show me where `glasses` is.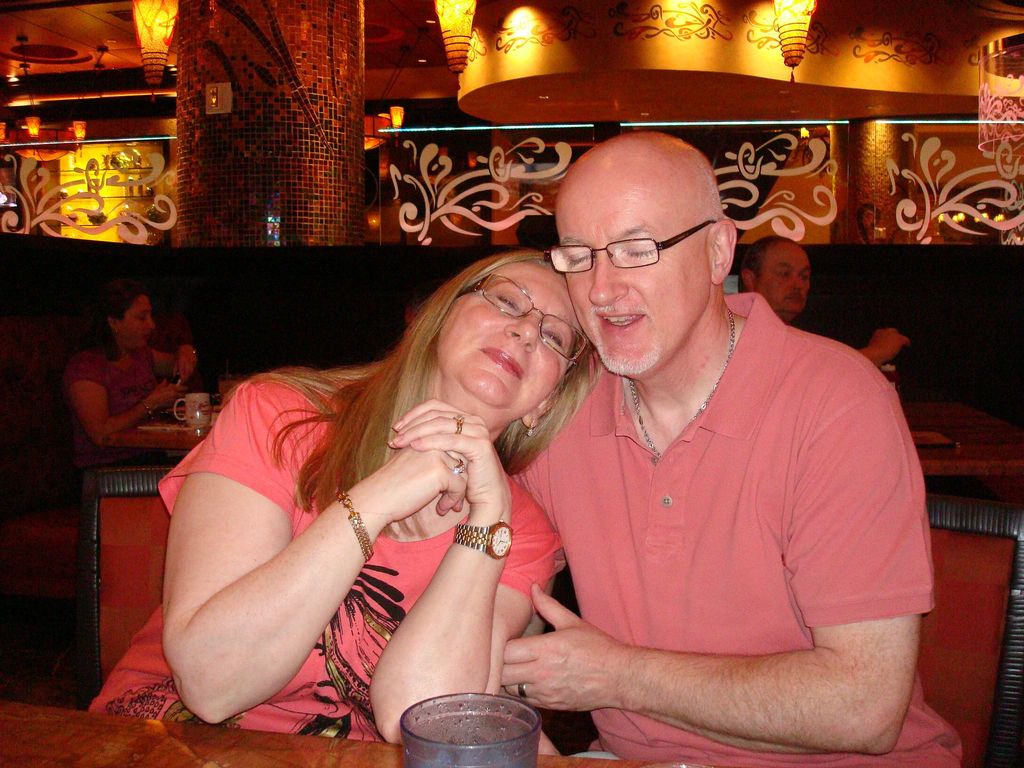
`glasses` is at left=544, top=218, right=717, bottom=269.
